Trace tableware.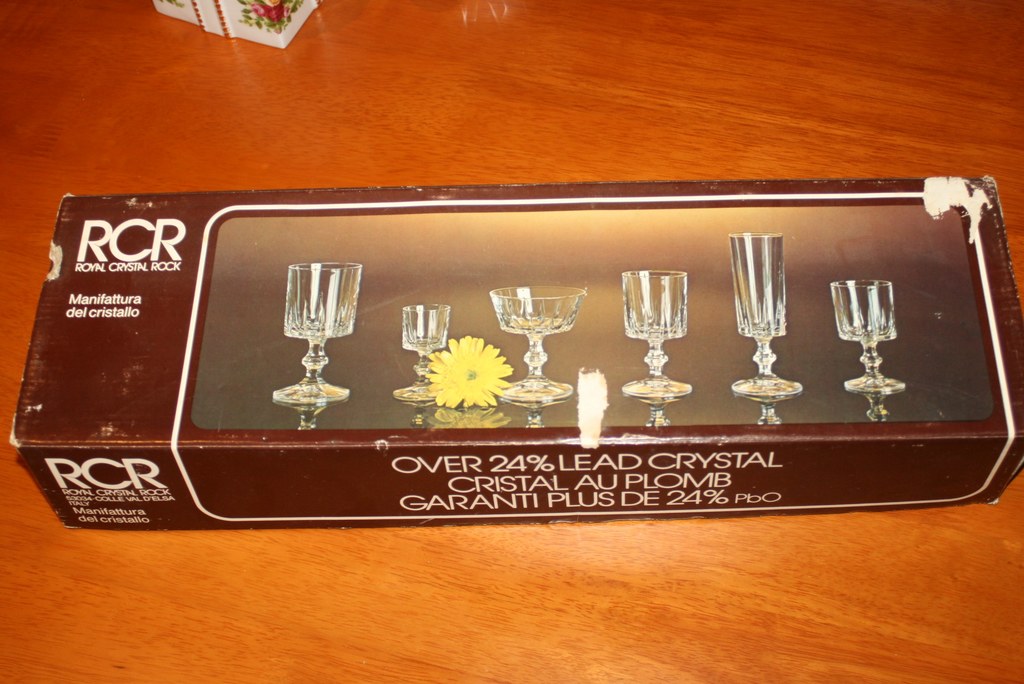
Traced to select_region(273, 260, 361, 428).
